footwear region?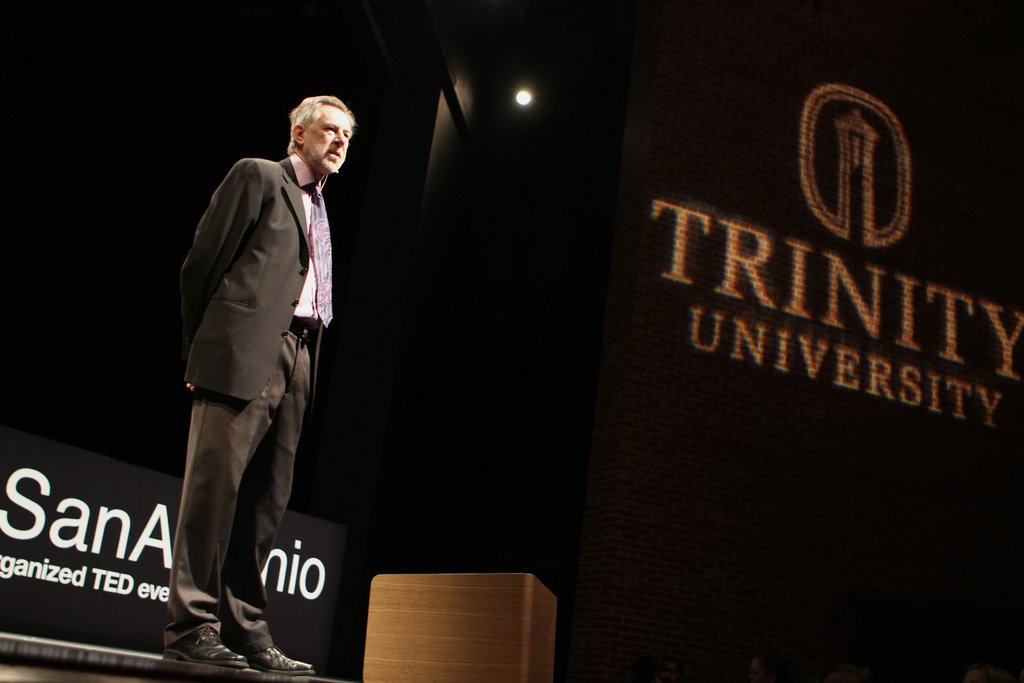
(left=241, top=646, right=310, bottom=677)
